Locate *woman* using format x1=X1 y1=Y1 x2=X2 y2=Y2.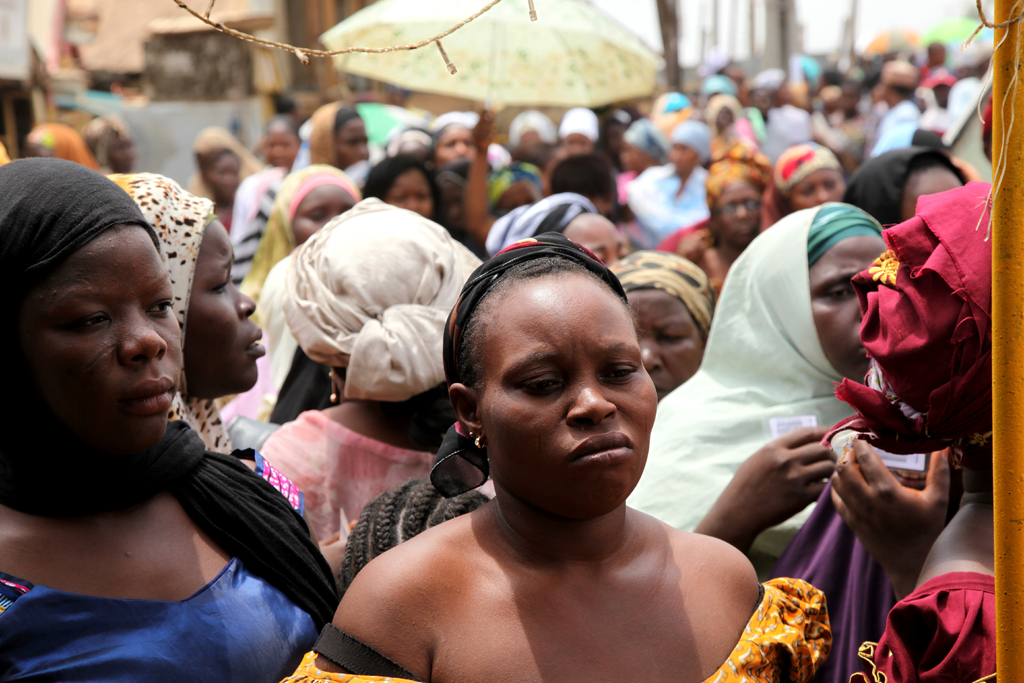
x1=246 y1=163 x2=362 y2=279.
